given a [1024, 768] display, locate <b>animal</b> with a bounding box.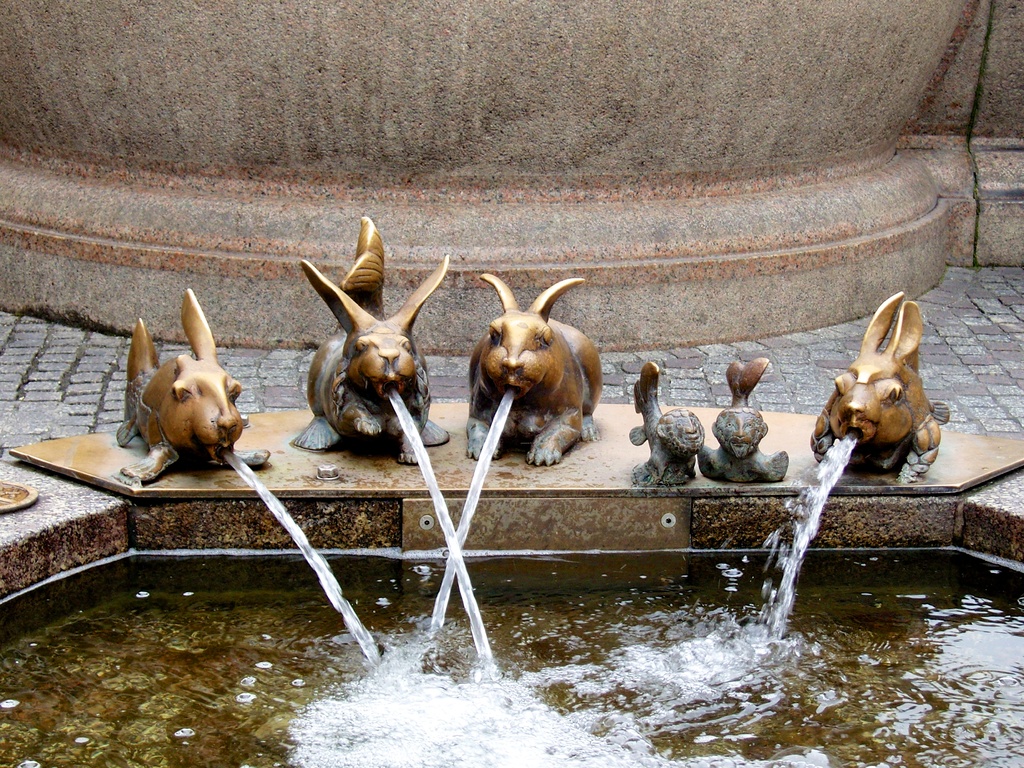
Located: box=[467, 271, 600, 470].
